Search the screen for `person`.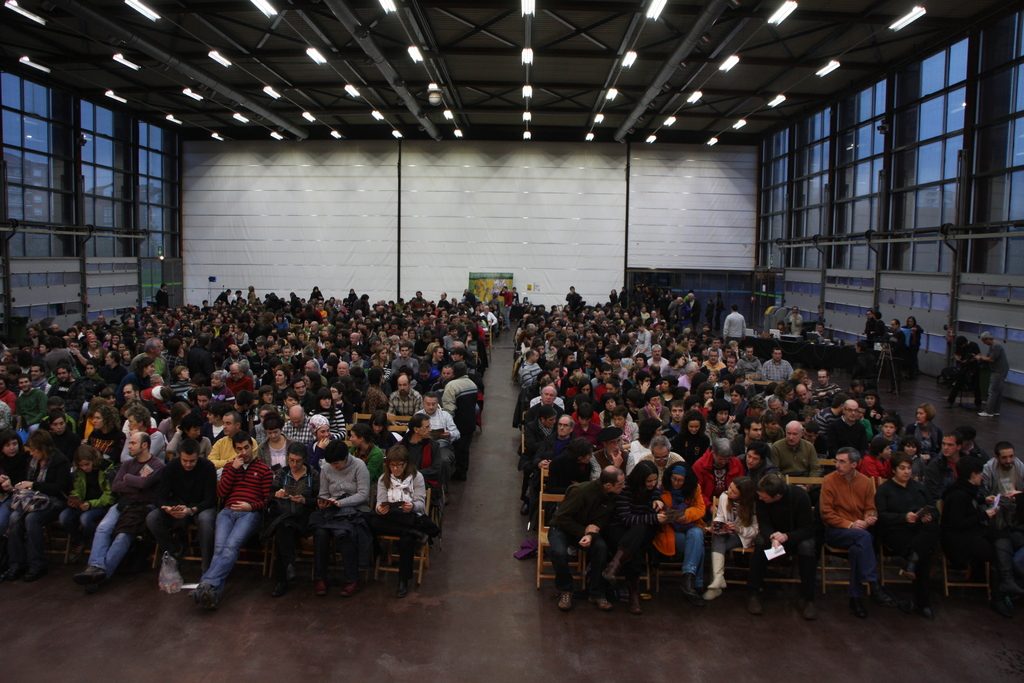
Found at bbox=(702, 299, 716, 322).
